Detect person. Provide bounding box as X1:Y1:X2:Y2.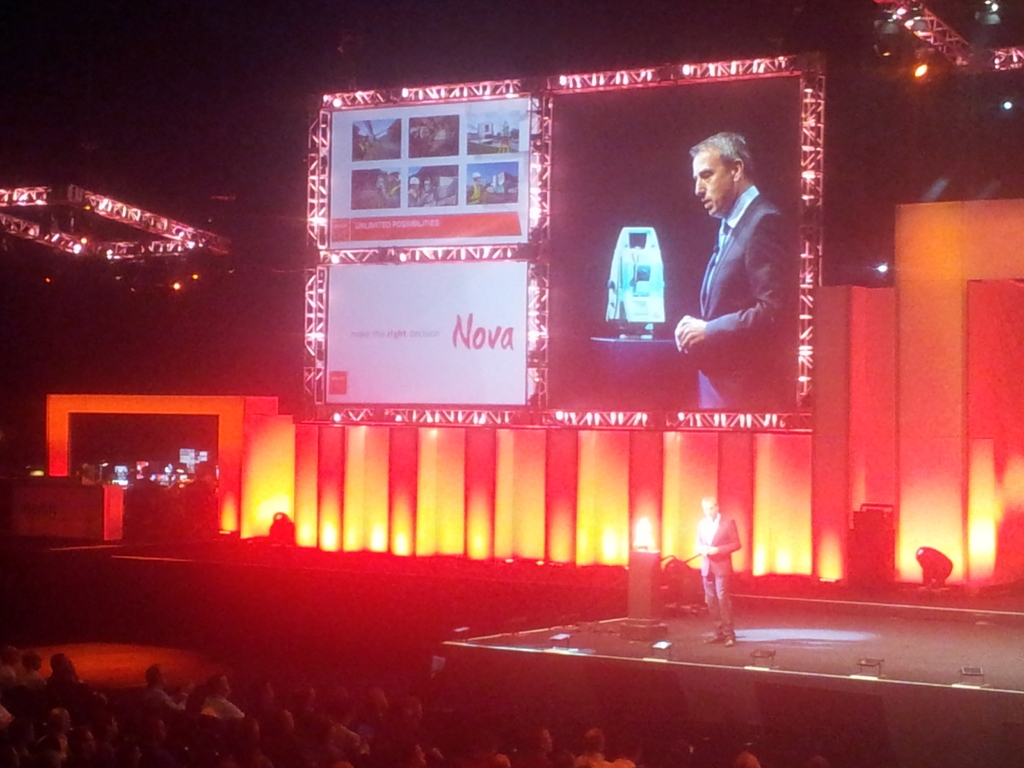
695:495:747:643.
